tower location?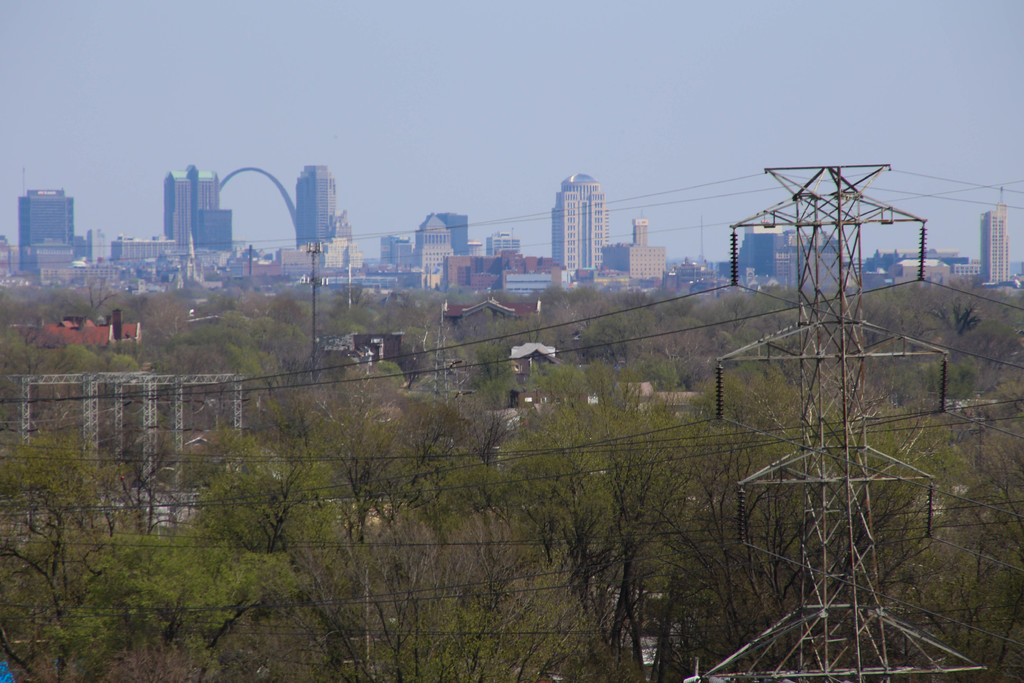
[left=607, top=217, right=671, bottom=281]
